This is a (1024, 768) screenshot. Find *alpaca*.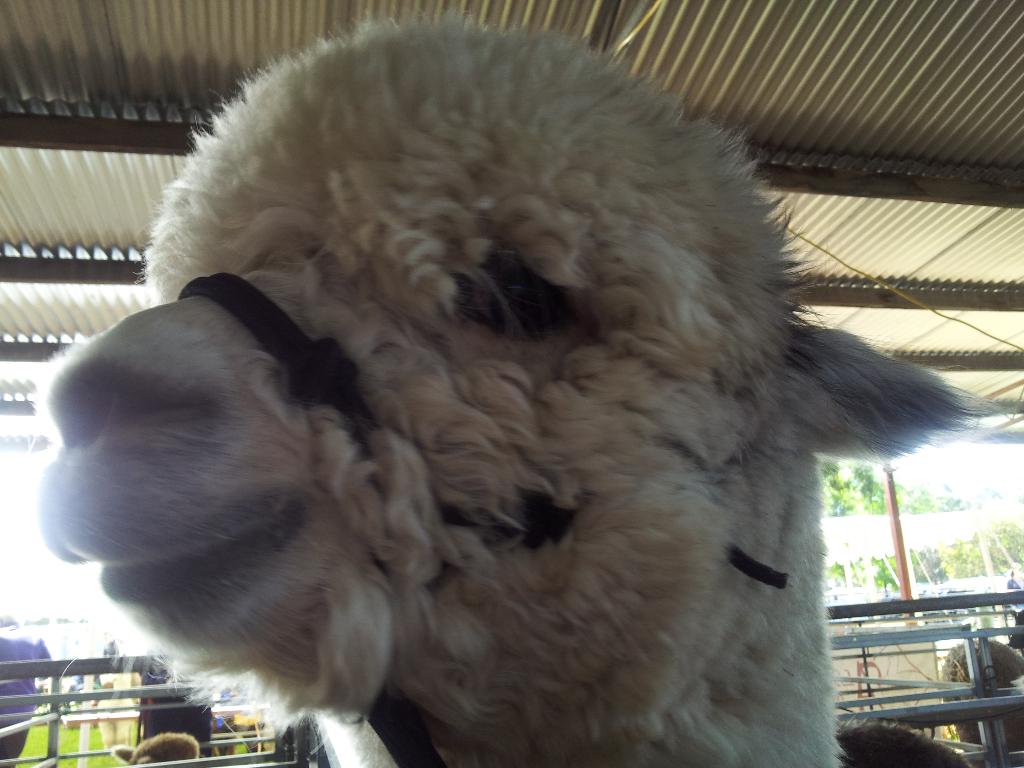
Bounding box: <box>33,5,1022,767</box>.
